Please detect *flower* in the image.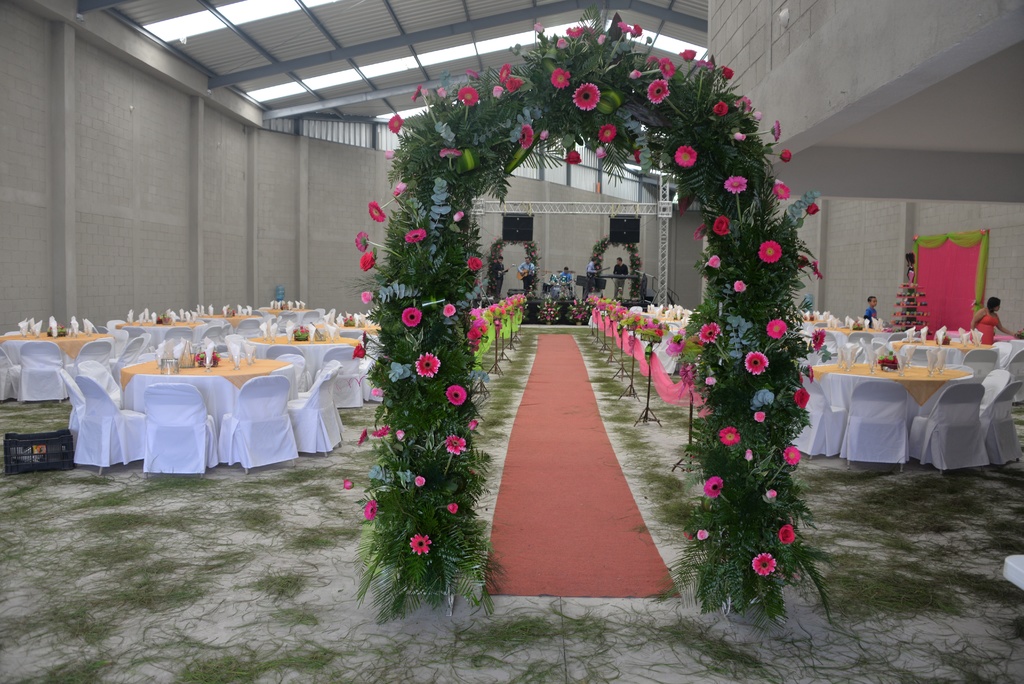
l=567, t=26, r=585, b=38.
